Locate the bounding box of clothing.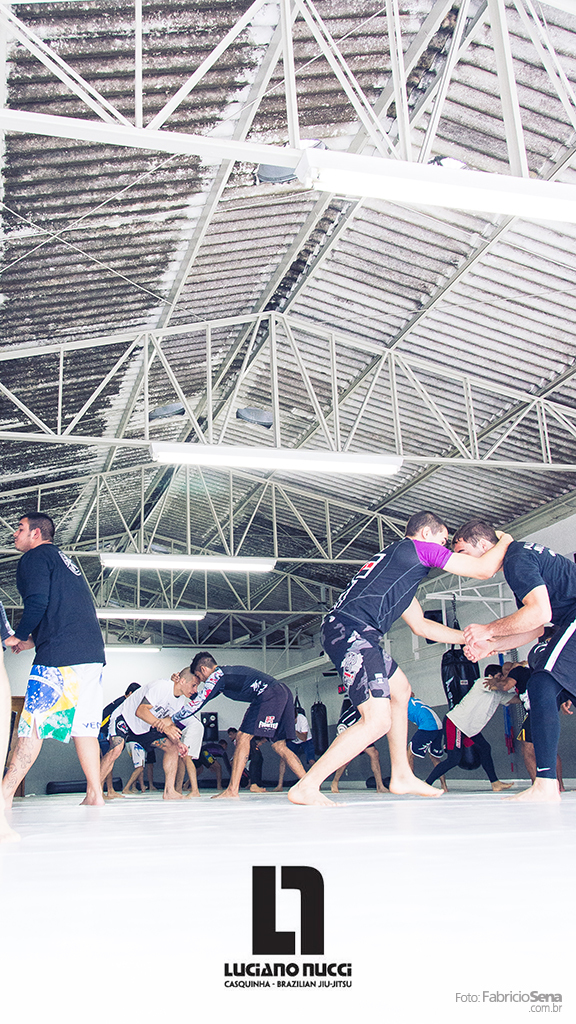
Bounding box: [x1=503, y1=544, x2=575, y2=641].
